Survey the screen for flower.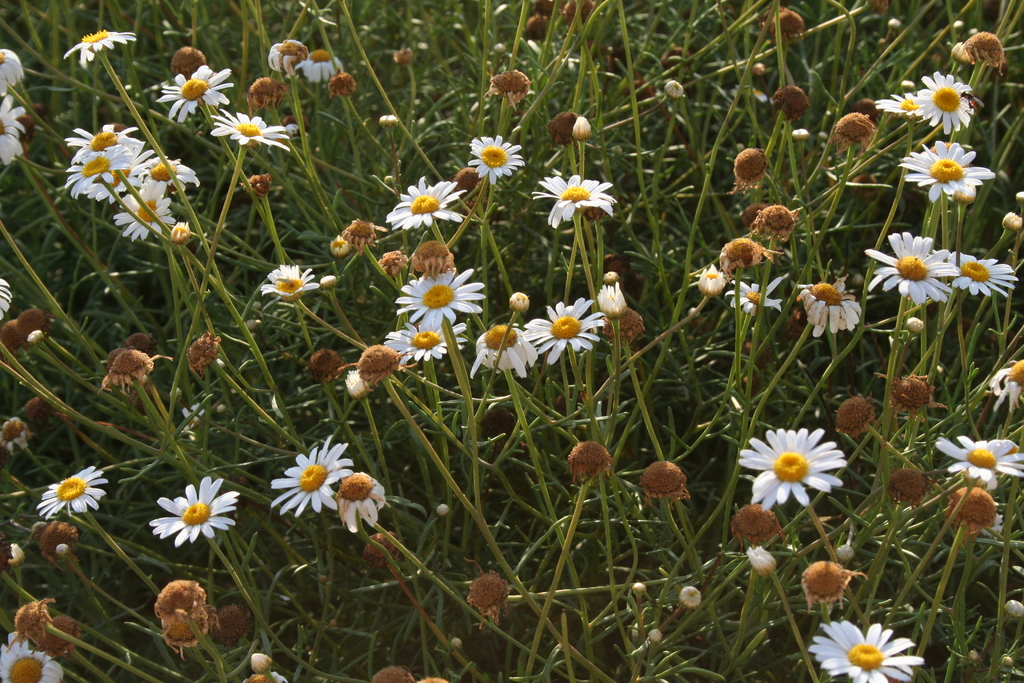
Survey found: 327/72/358/101.
